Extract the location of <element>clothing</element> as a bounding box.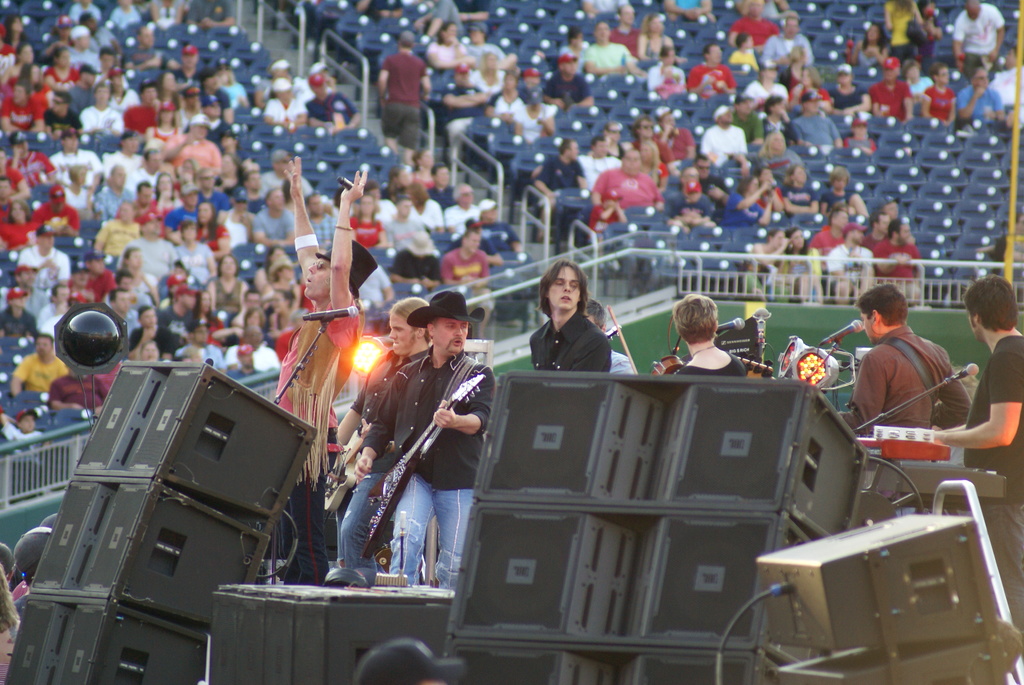
bbox=[604, 346, 636, 376].
